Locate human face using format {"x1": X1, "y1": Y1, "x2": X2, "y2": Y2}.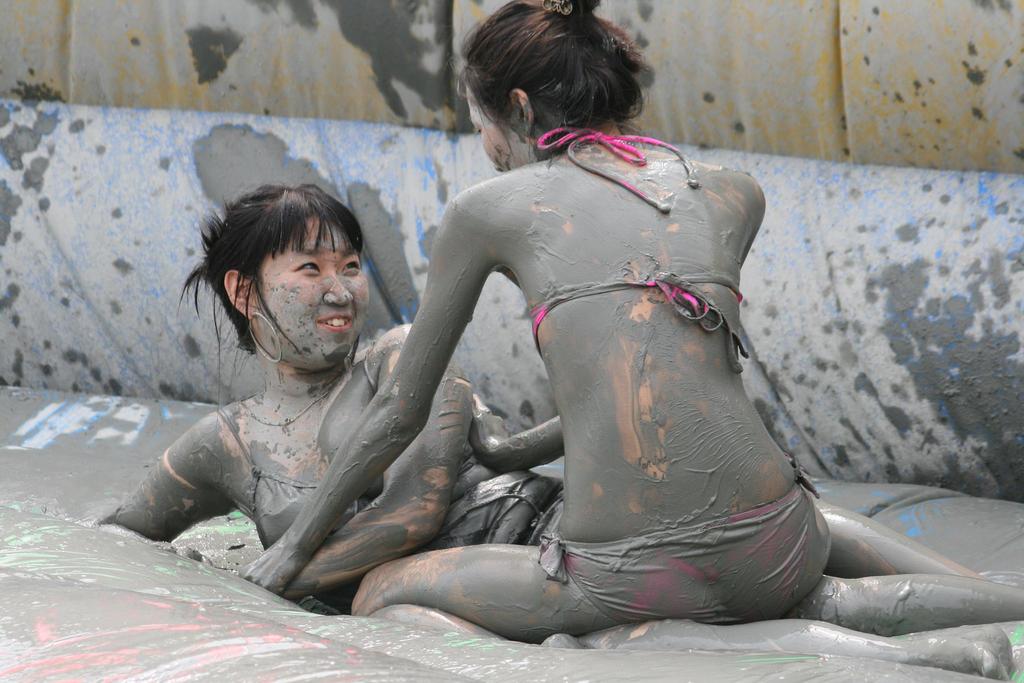
{"x1": 466, "y1": 81, "x2": 520, "y2": 172}.
